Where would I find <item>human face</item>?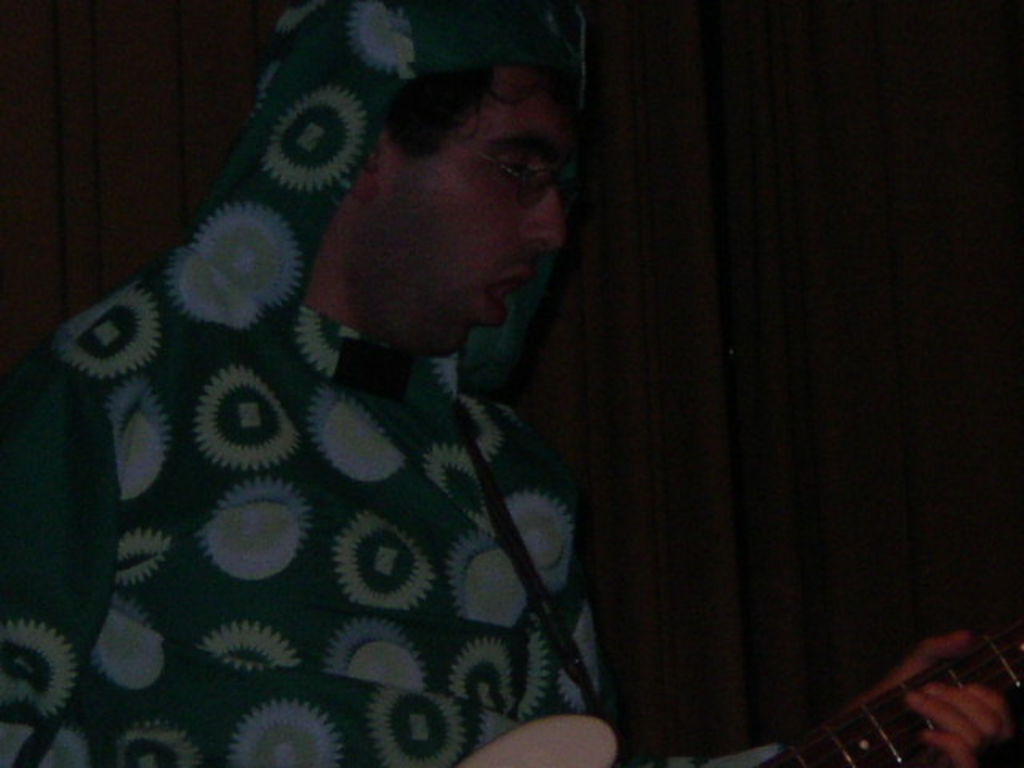
At x1=325, y1=58, x2=568, y2=357.
